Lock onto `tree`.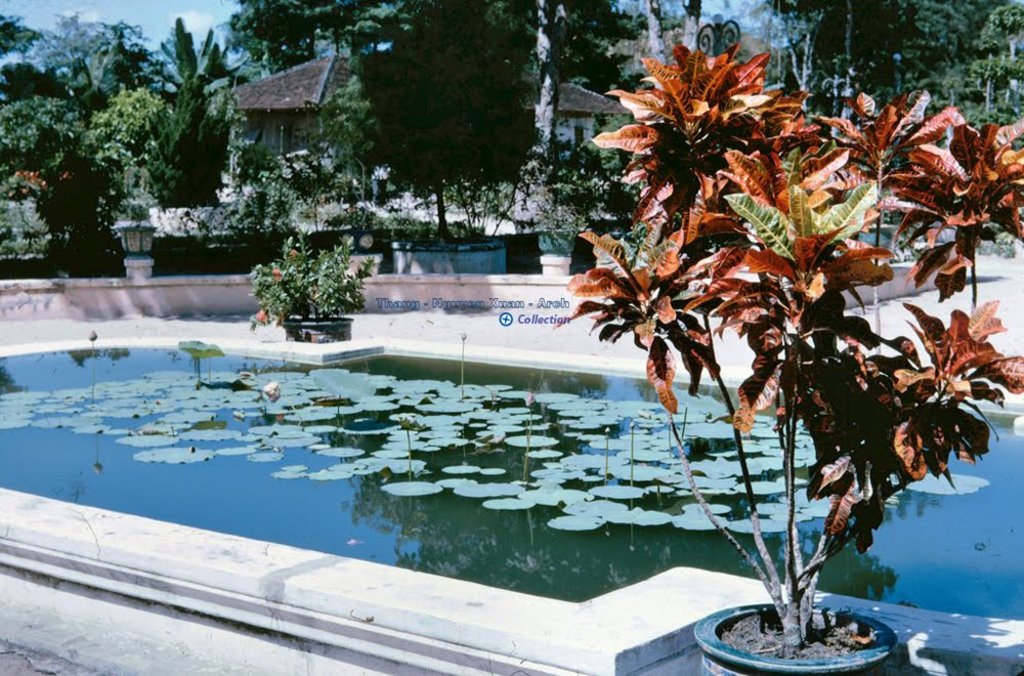
Locked: left=245, top=0, right=545, bottom=273.
